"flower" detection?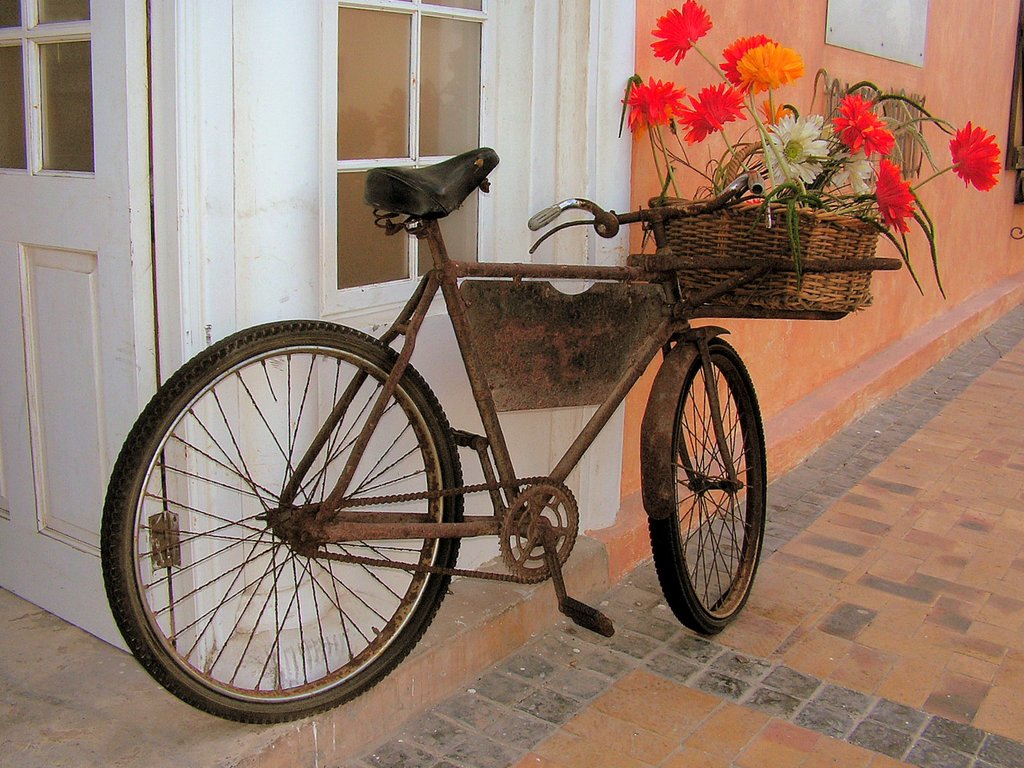
x1=828 y1=157 x2=876 y2=196
